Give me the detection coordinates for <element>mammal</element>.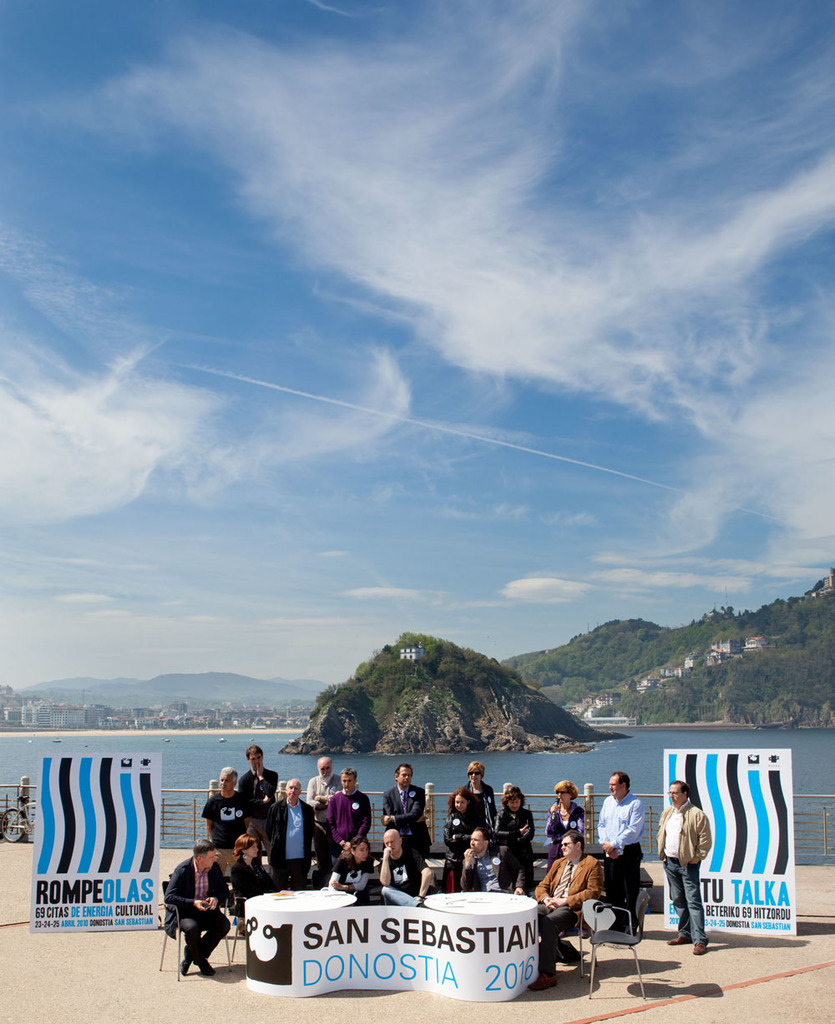
locate(498, 779, 537, 887).
